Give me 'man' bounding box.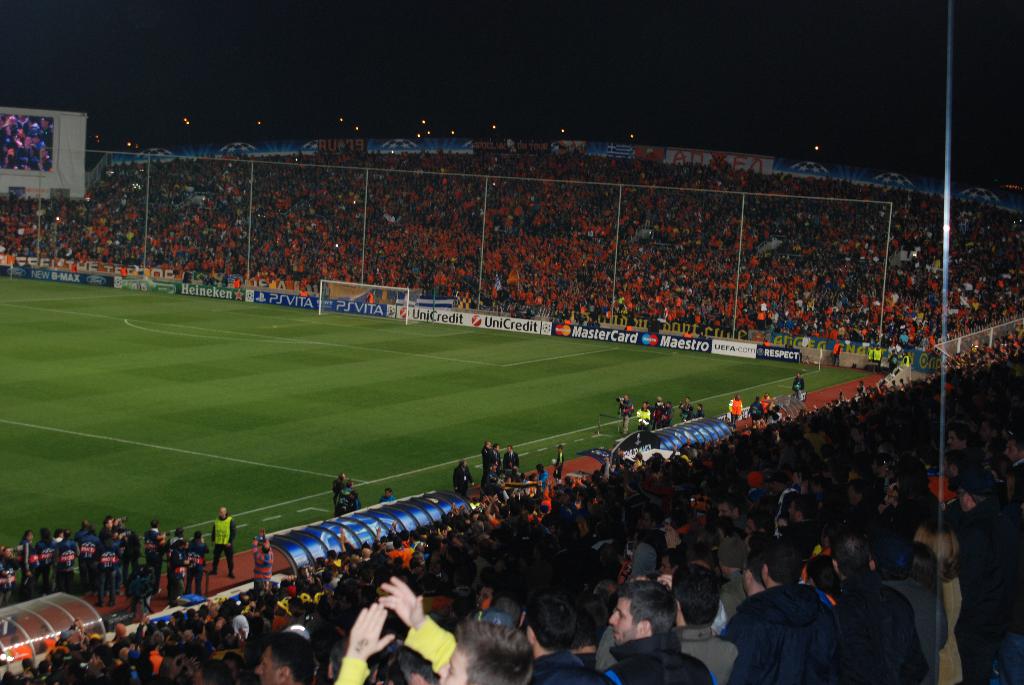
x1=877, y1=528, x2=956, y2=684.
